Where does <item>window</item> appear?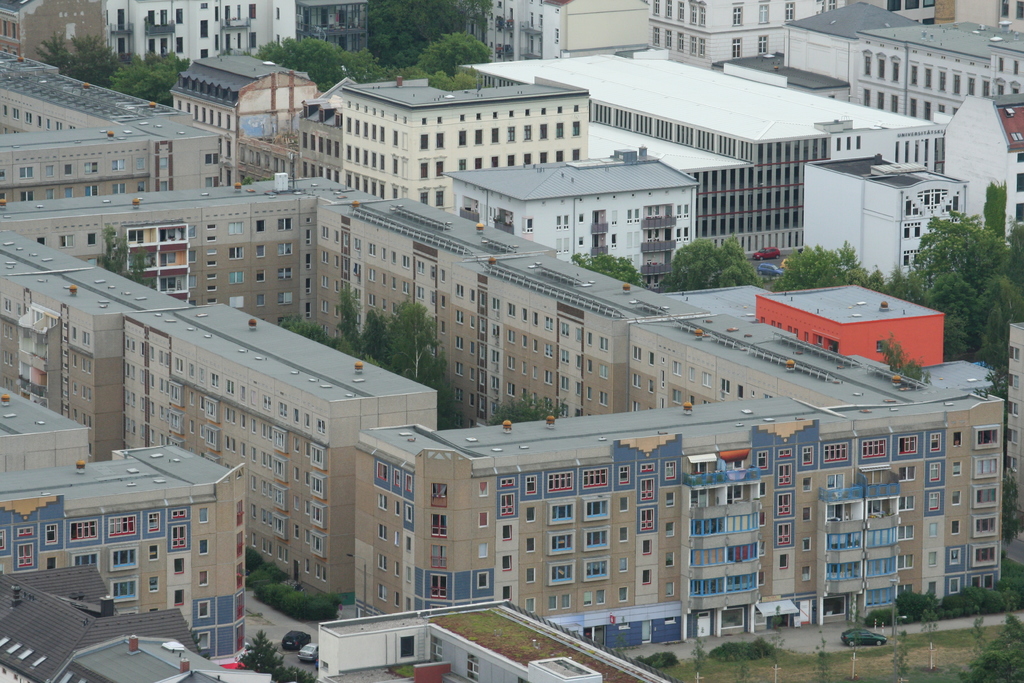
Appears at pyautogui.locateOnScreen(622, 499, 626, 507).
